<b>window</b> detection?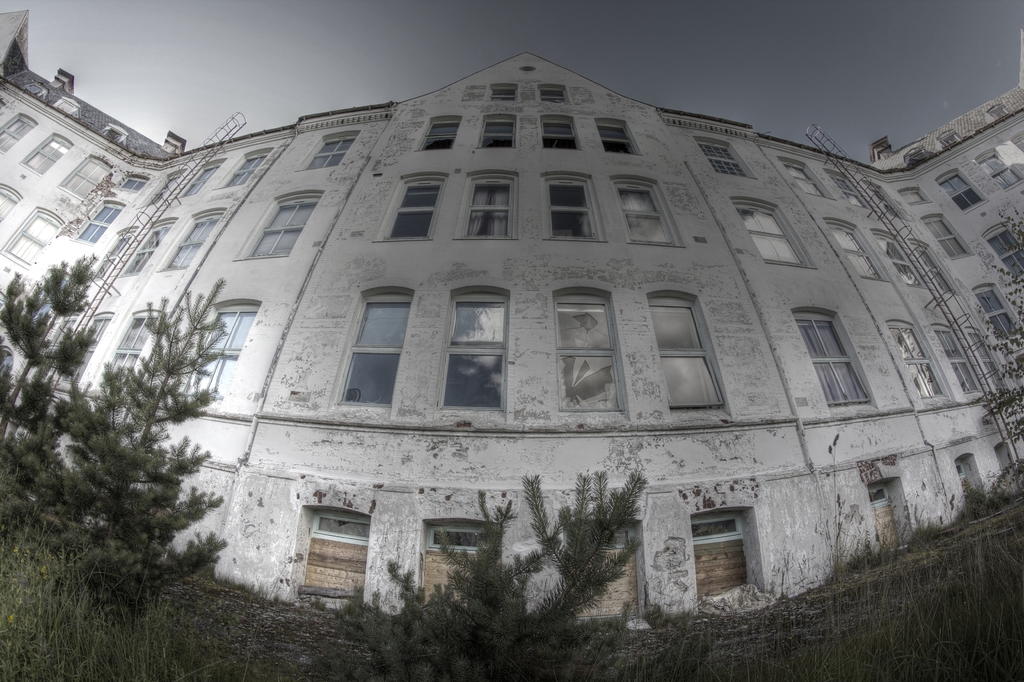
682:495:769:582
